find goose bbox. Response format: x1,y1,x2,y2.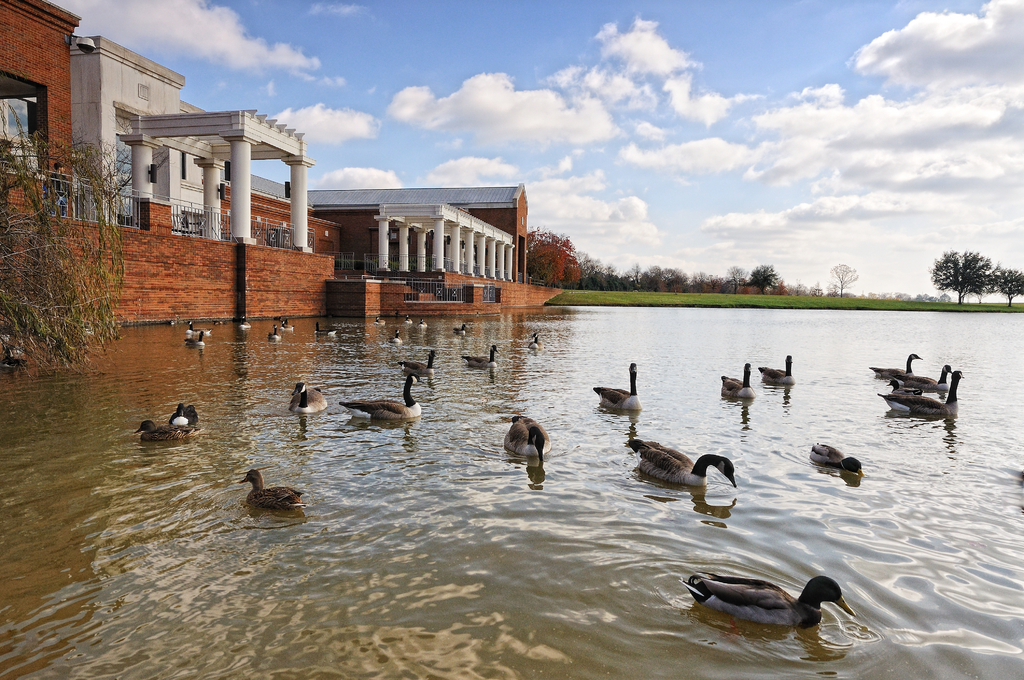
454,322,468,335.
